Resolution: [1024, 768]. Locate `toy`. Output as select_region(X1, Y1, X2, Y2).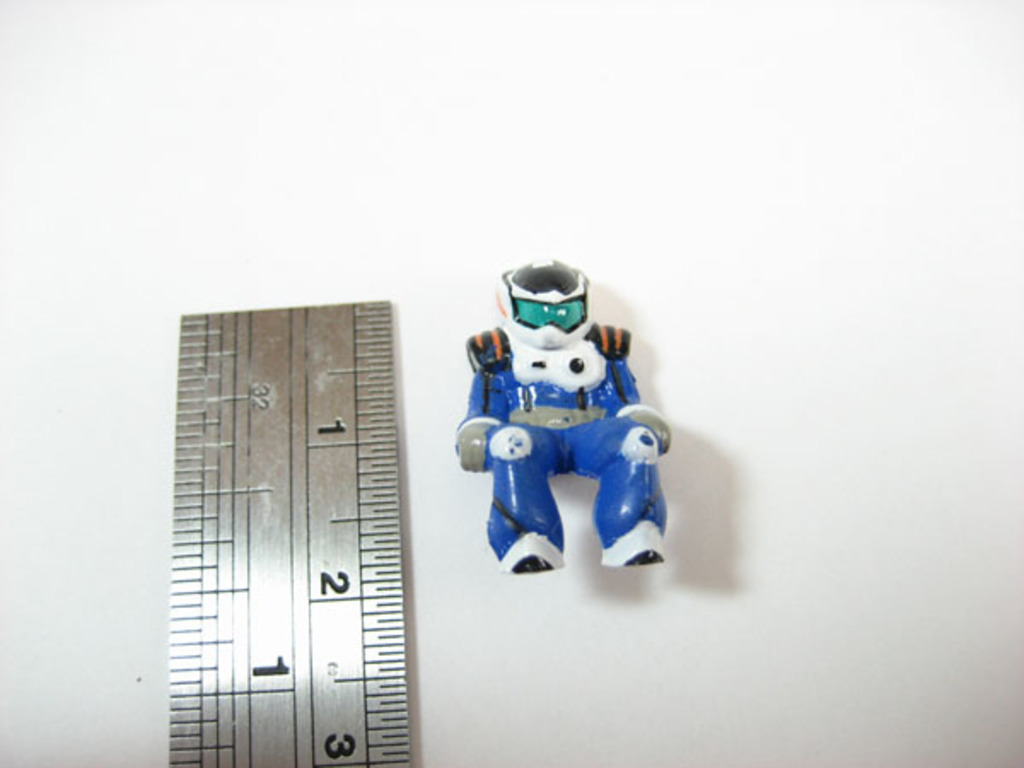
select_region(449, 258, 679, 585).
